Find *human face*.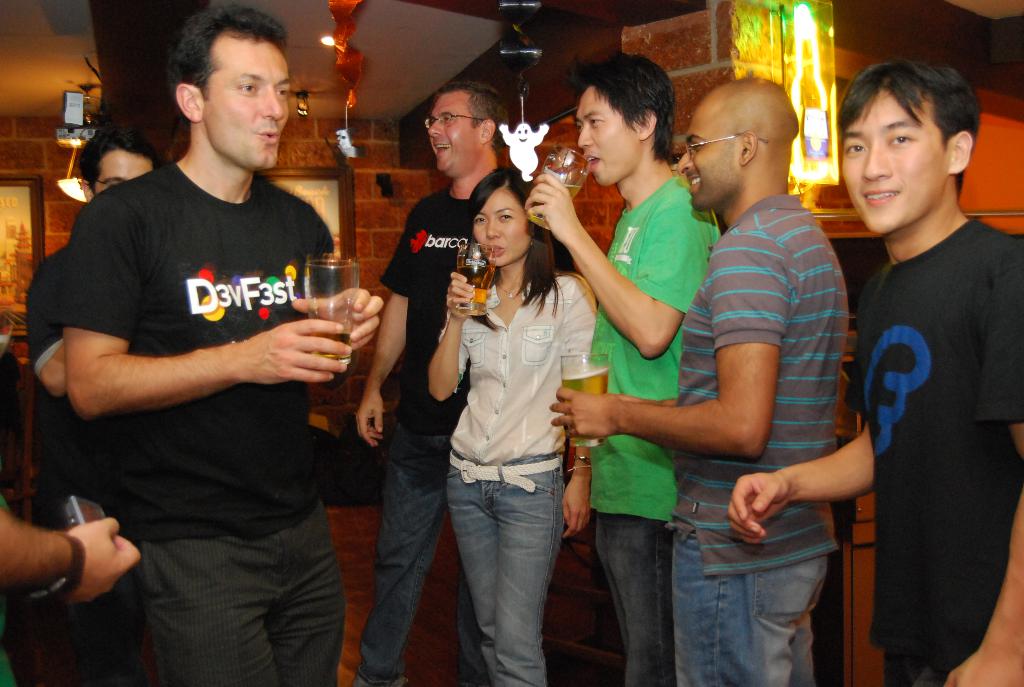
{"left": 92, "top": 149, "right": 149, "bottom": 196}.
